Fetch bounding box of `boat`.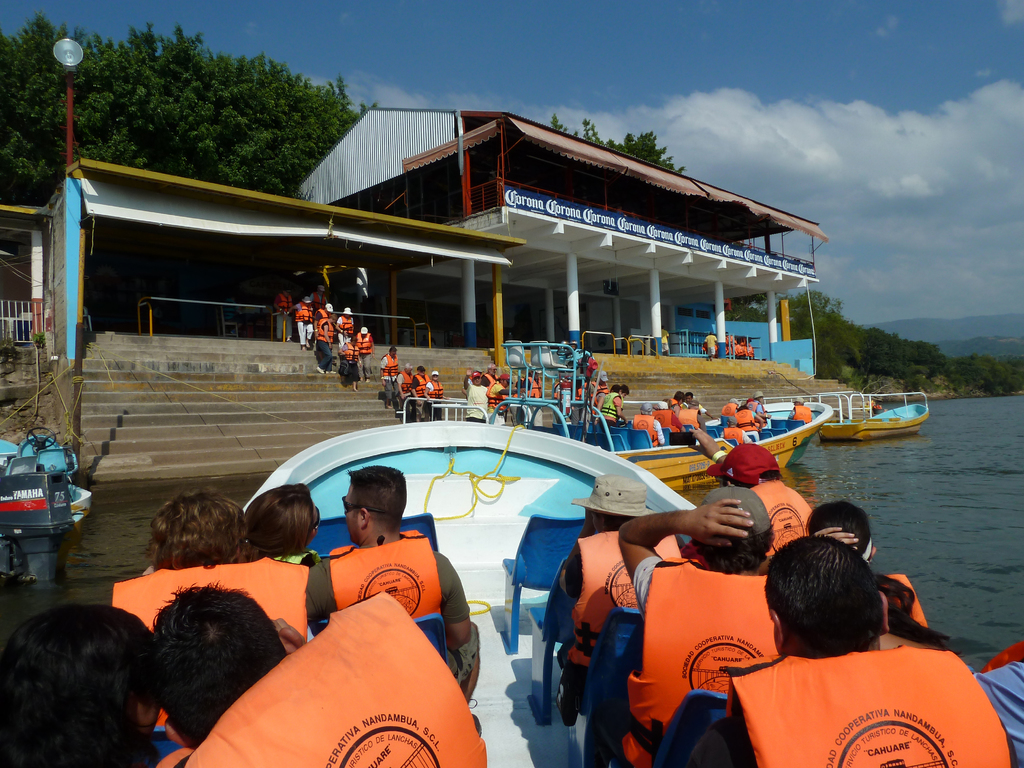
Bbox: locate(813, 386, 938, 444).
